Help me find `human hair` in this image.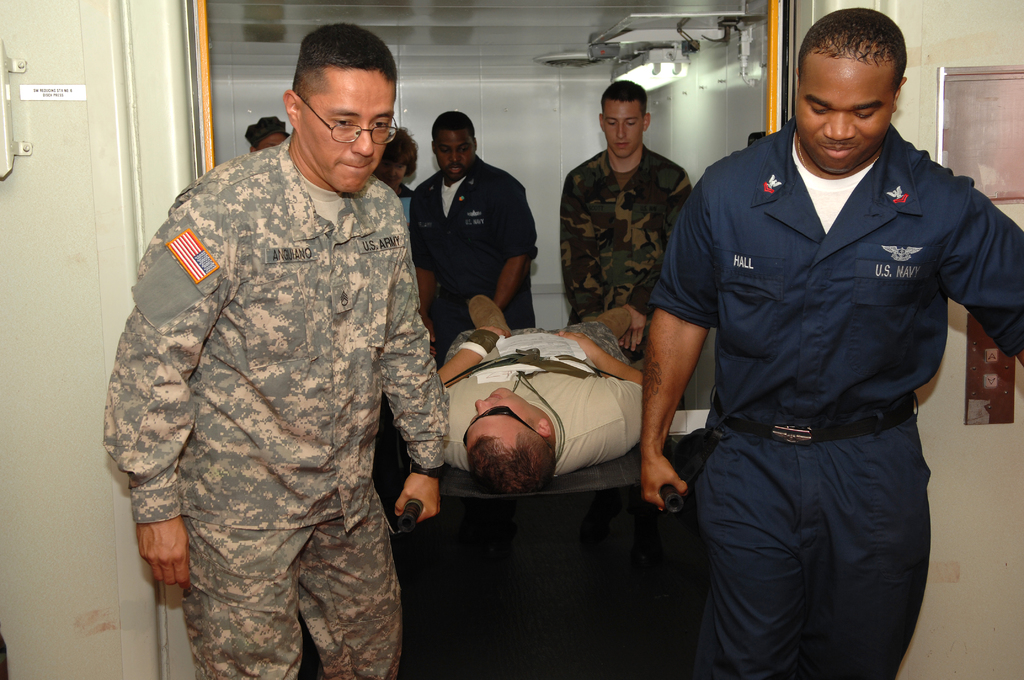
Found it: <box>478,440,564,496</box>.
